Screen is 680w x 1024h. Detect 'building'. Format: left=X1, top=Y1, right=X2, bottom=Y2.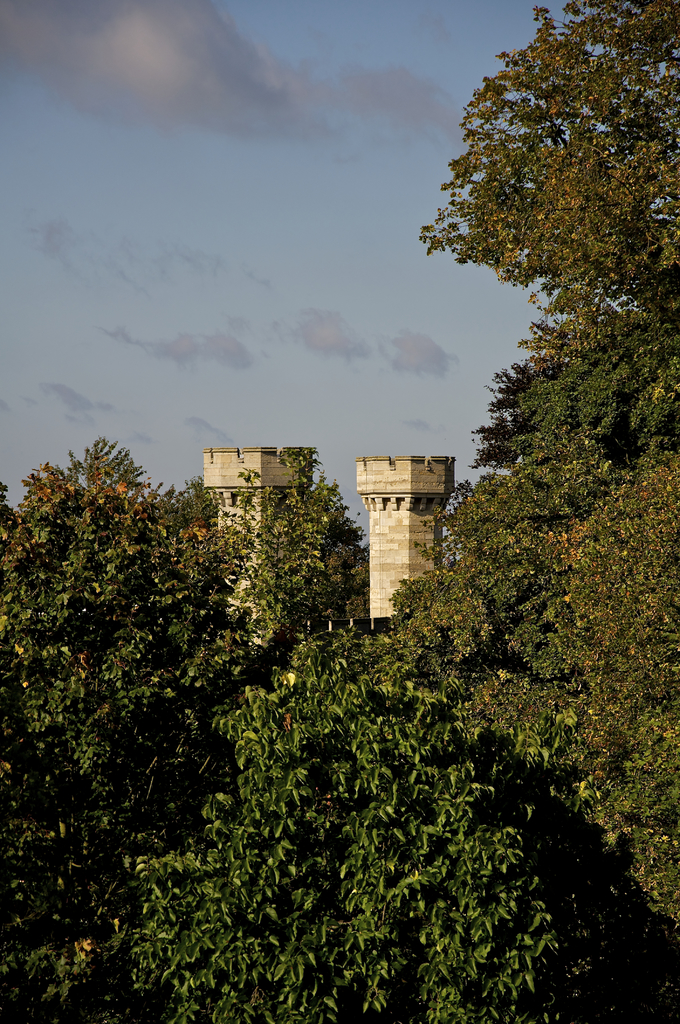
left=206, top=444, right=314, bottom=643.
